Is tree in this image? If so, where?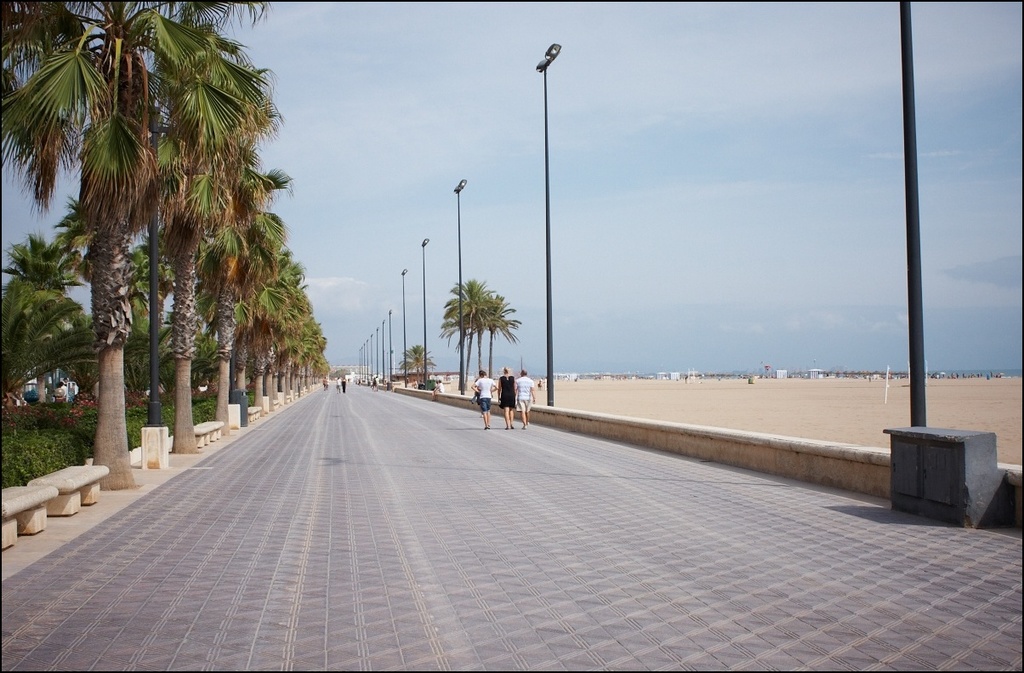
Yes, at region(480, 284, 529, 379).
